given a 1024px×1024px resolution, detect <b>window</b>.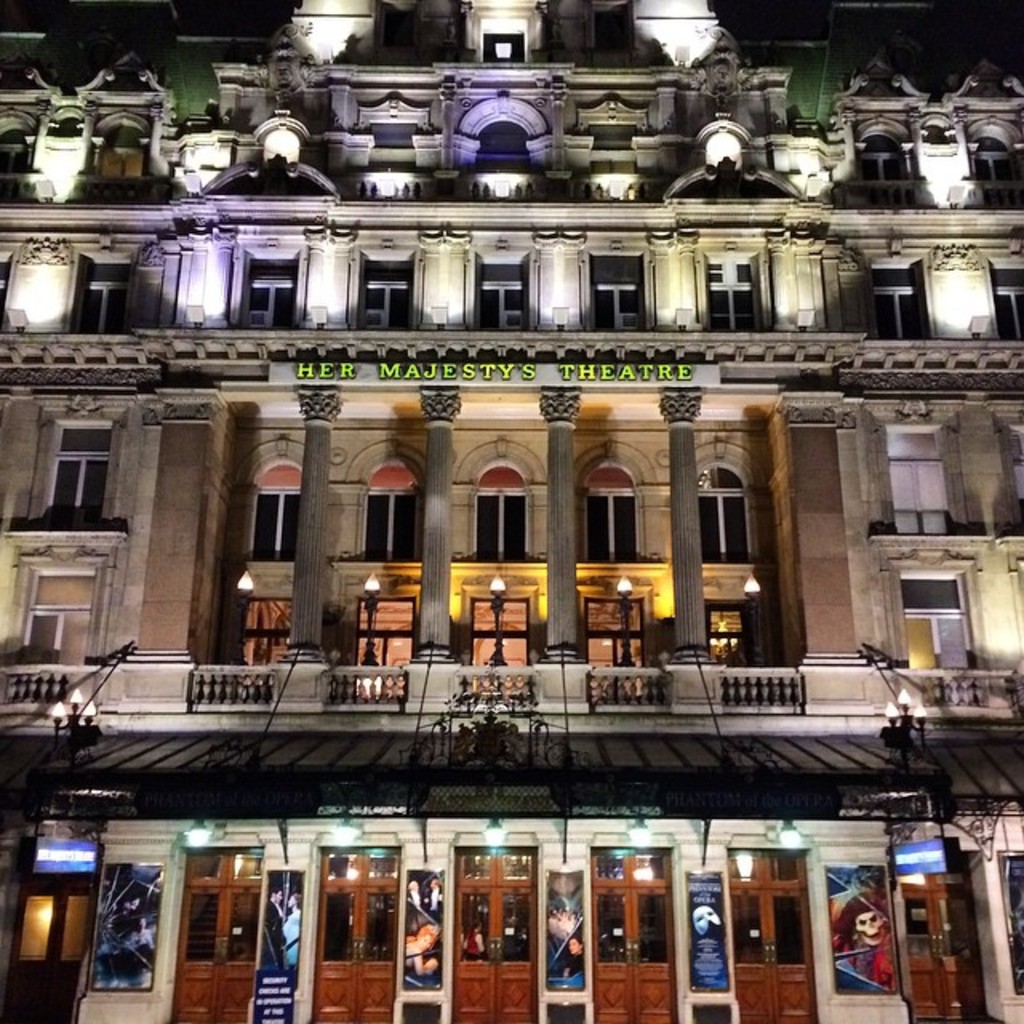
<box>976,139,1016,181</box>.
